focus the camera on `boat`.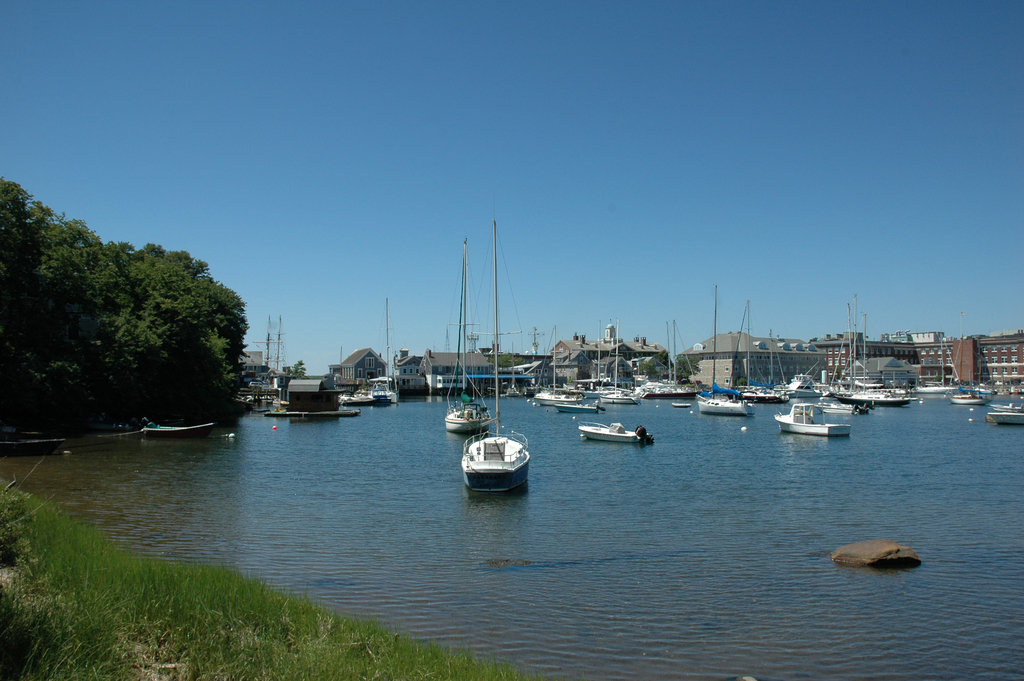
Focus region: x1=643 y1=316 x2=694 y2=397.
